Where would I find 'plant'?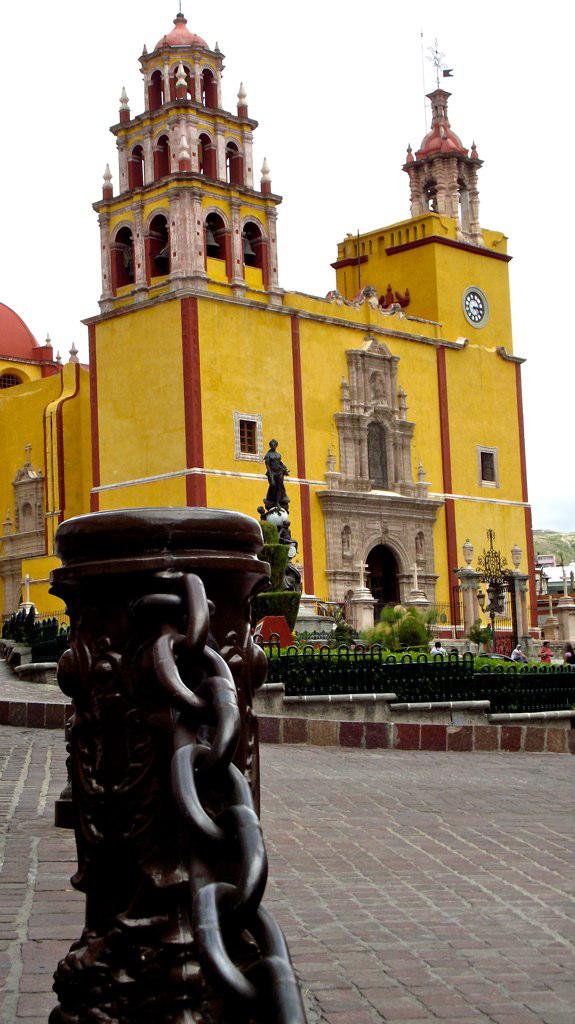
At bbox=[468, 617, 491, 638].
